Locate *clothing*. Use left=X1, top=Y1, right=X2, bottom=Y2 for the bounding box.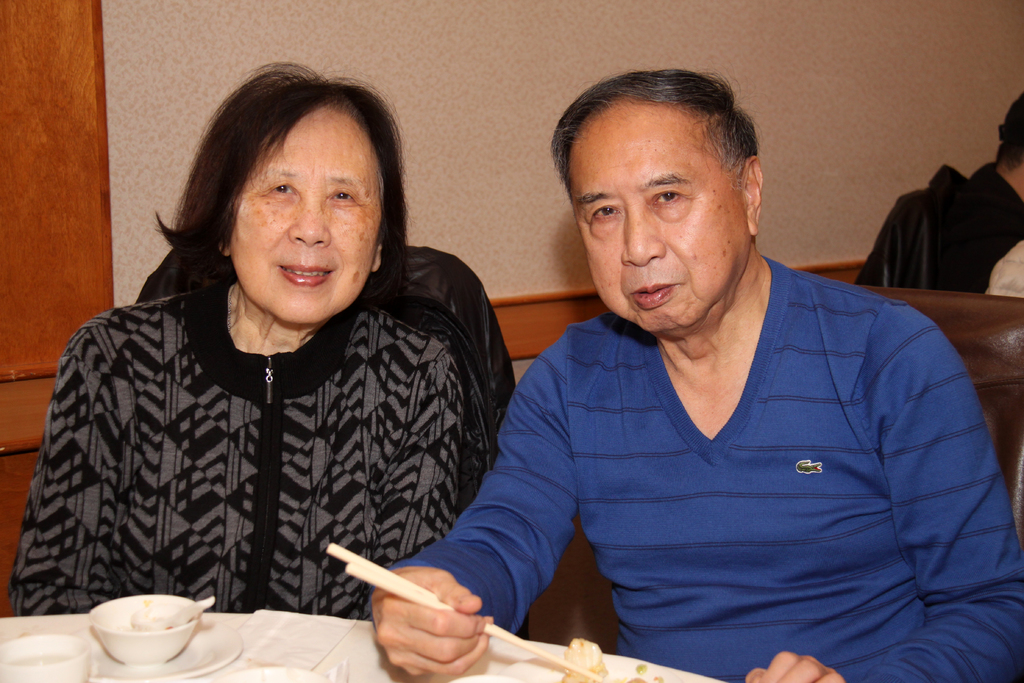
left=394, top=256, right=1023, bottom=682.
